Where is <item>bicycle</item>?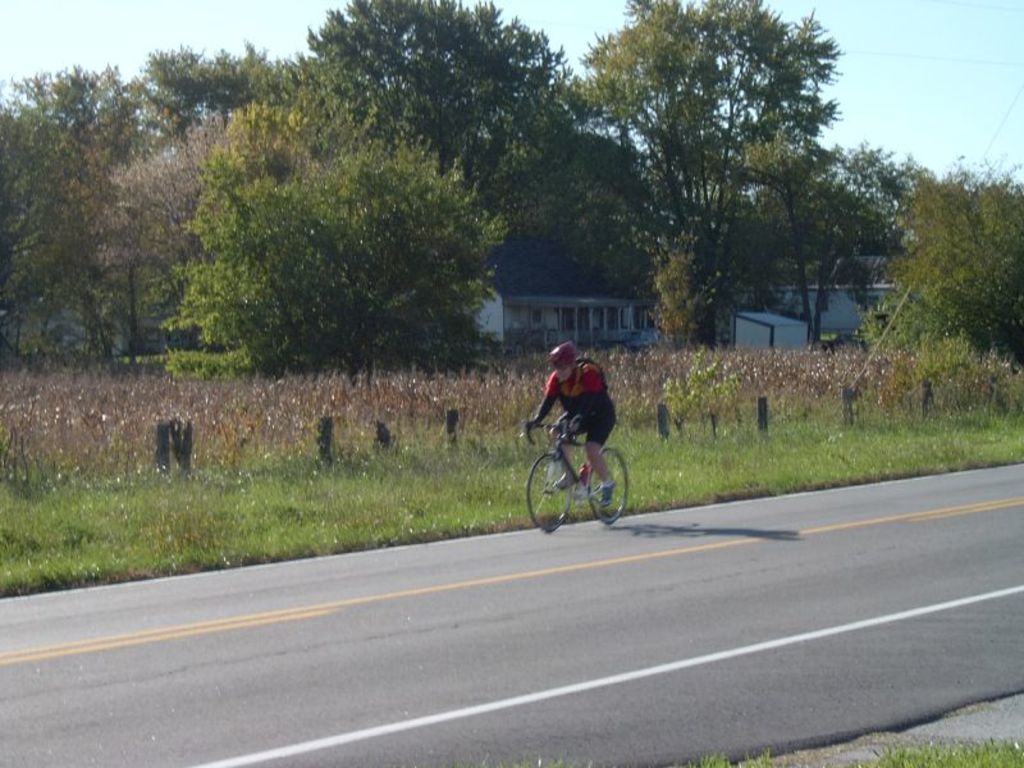
pyautogui.locateOnScreen(525, 419, 631, 531).
